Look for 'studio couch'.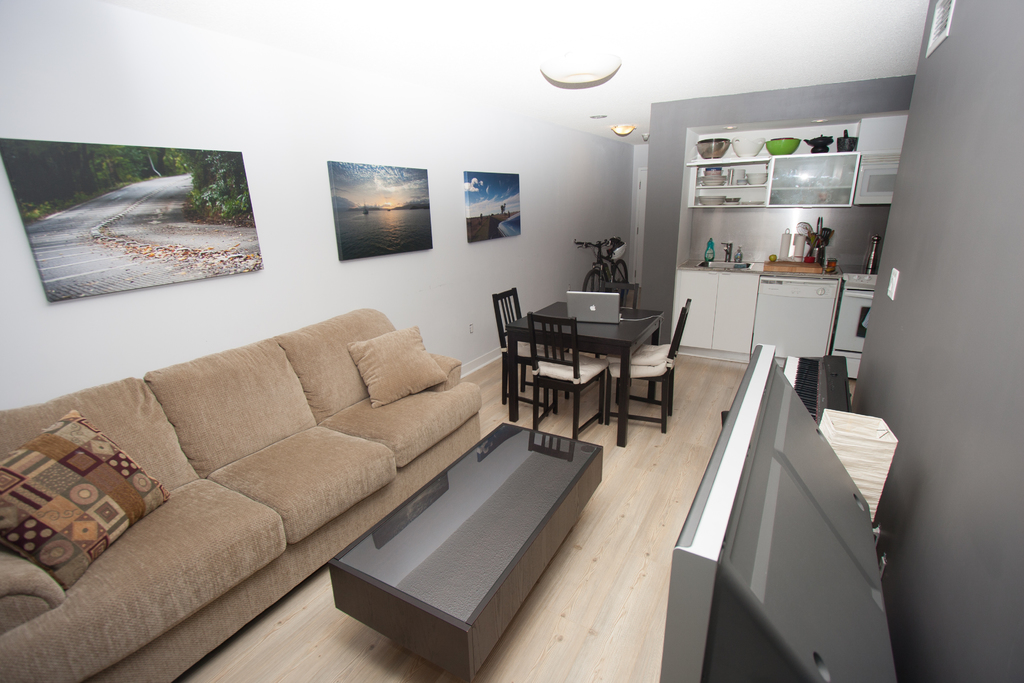
Found: (0,304,486,682).
